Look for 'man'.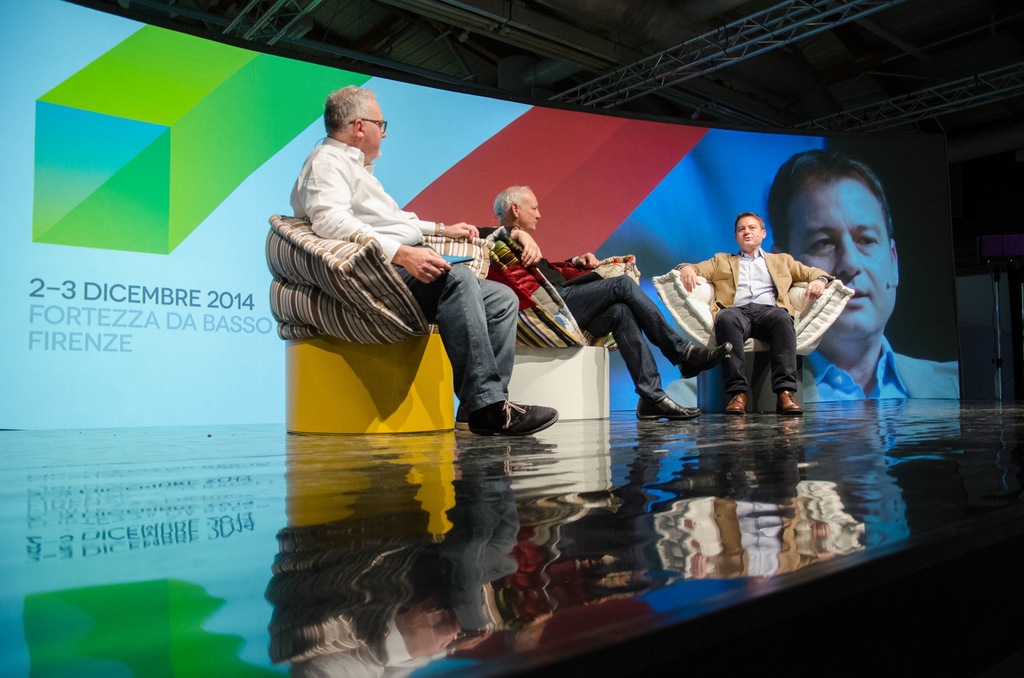
Found: (left=683, top=214, right=817, bottom=421).
